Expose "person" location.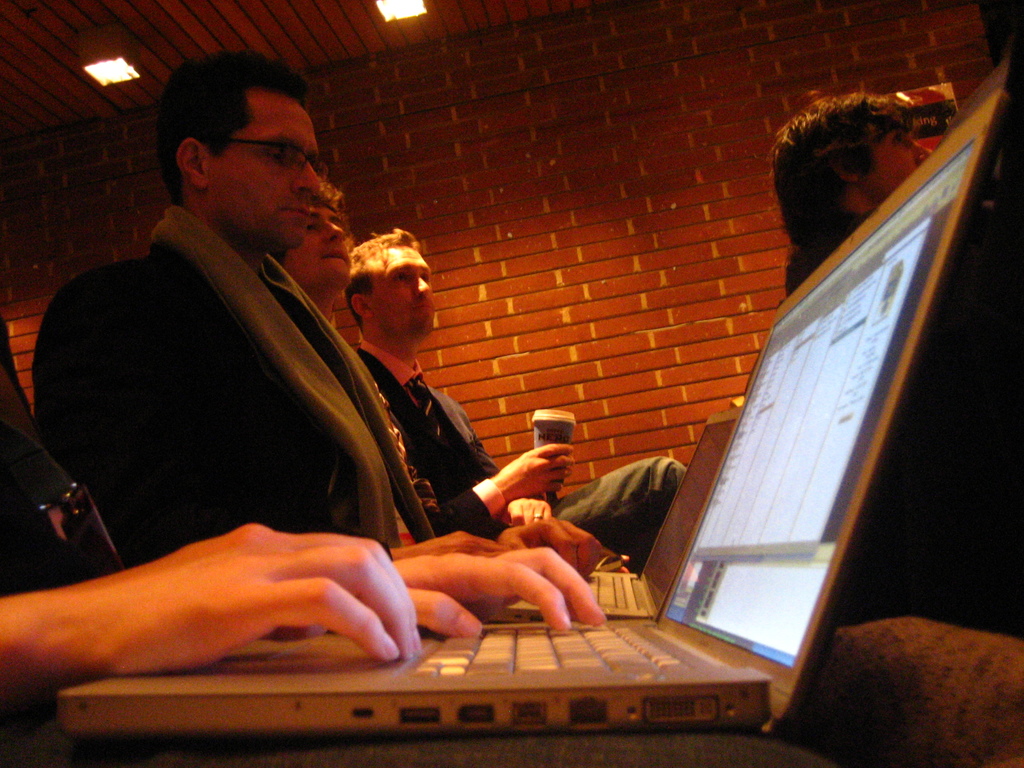
Exposed at bbox=[355, 229, 679, 557].
